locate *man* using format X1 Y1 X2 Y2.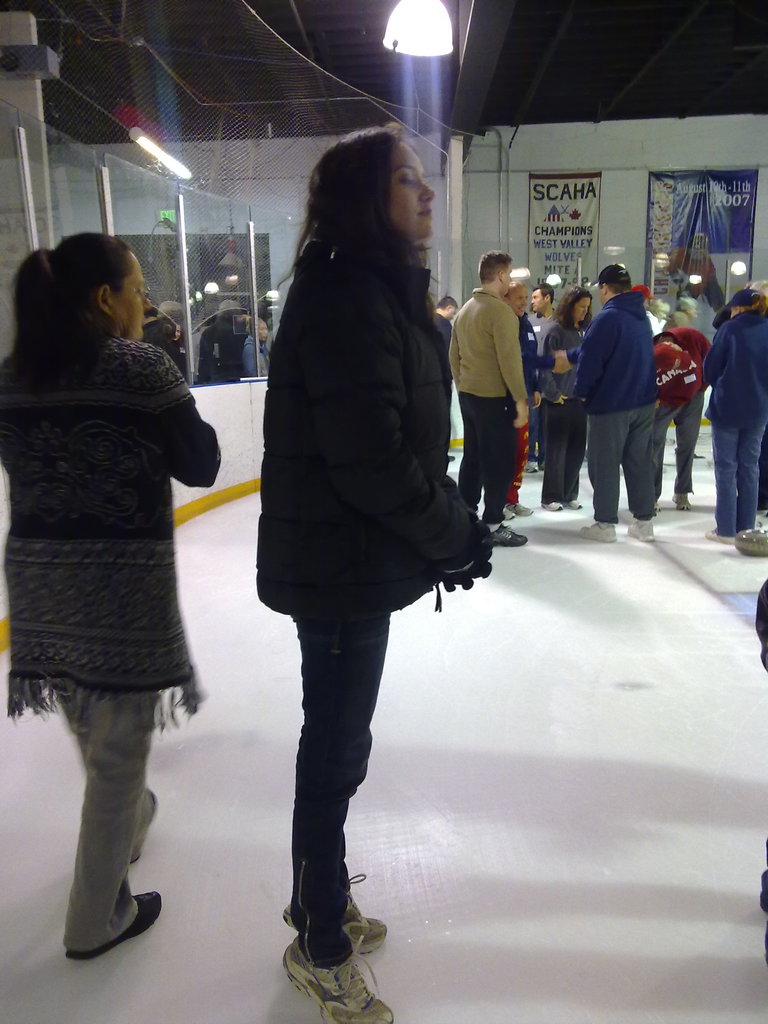
245 314 276 381.
